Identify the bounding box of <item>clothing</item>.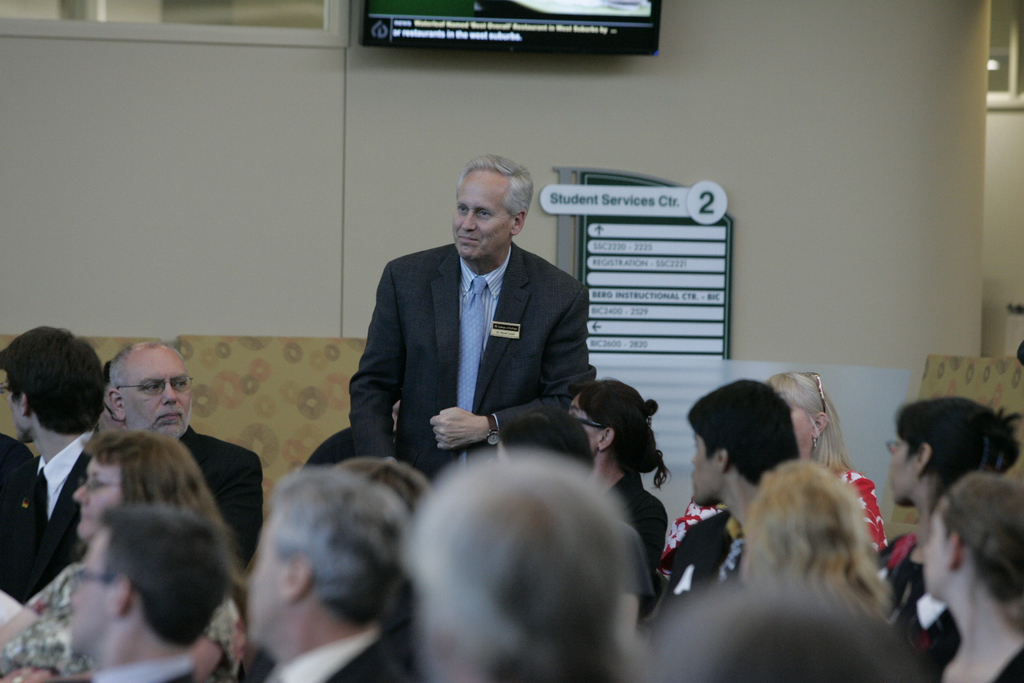
select_region(177, 423, 263, 578).
